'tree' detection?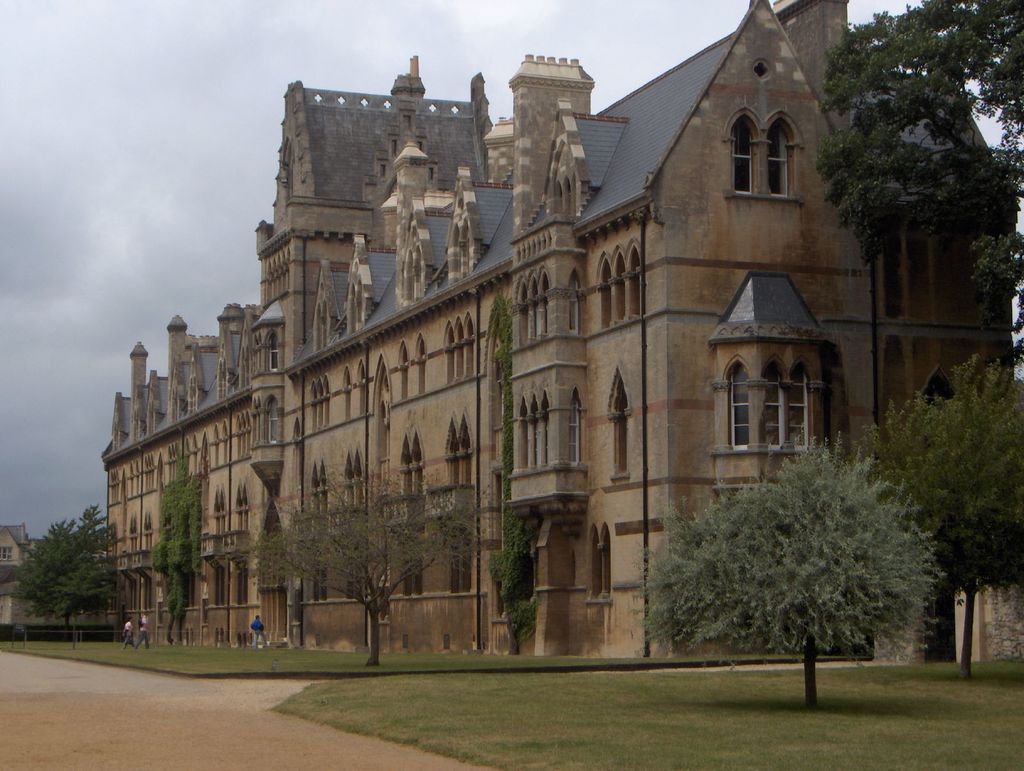
box(809, 0, 1023, 377)
